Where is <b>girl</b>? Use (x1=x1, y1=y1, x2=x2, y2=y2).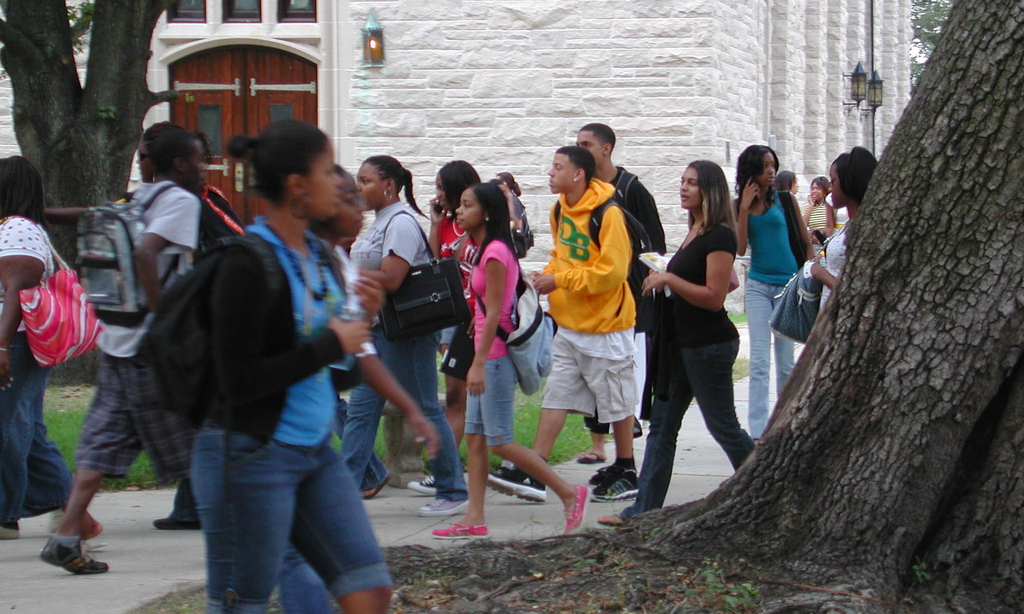
(x1=431, y1=186, x2=589, y2=545).
